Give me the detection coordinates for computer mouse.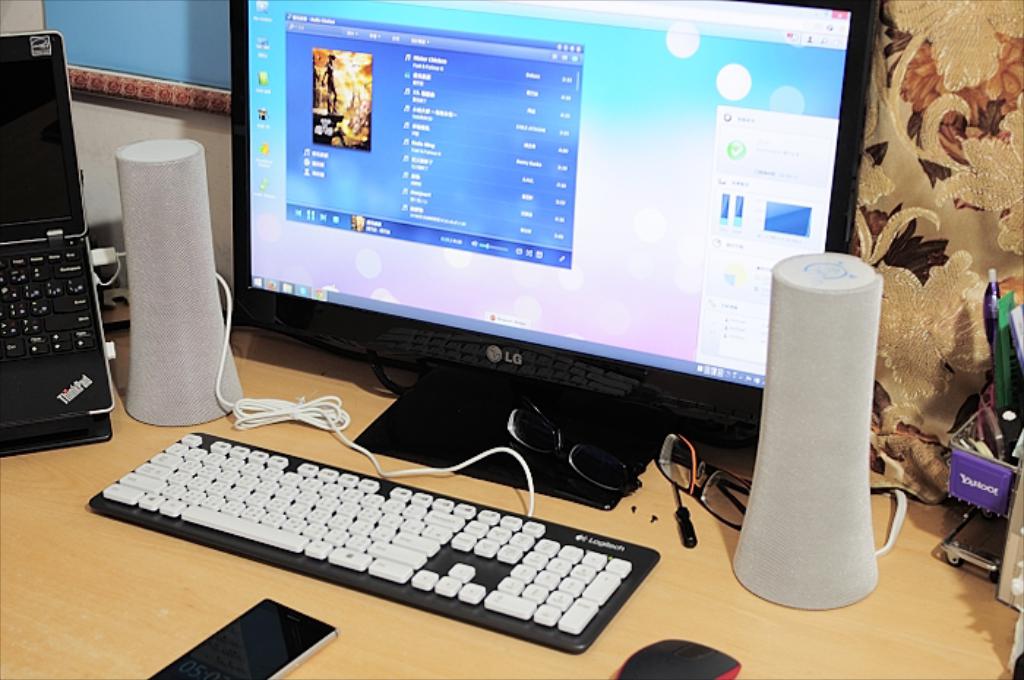
locate(610, 632, 745, 679).
